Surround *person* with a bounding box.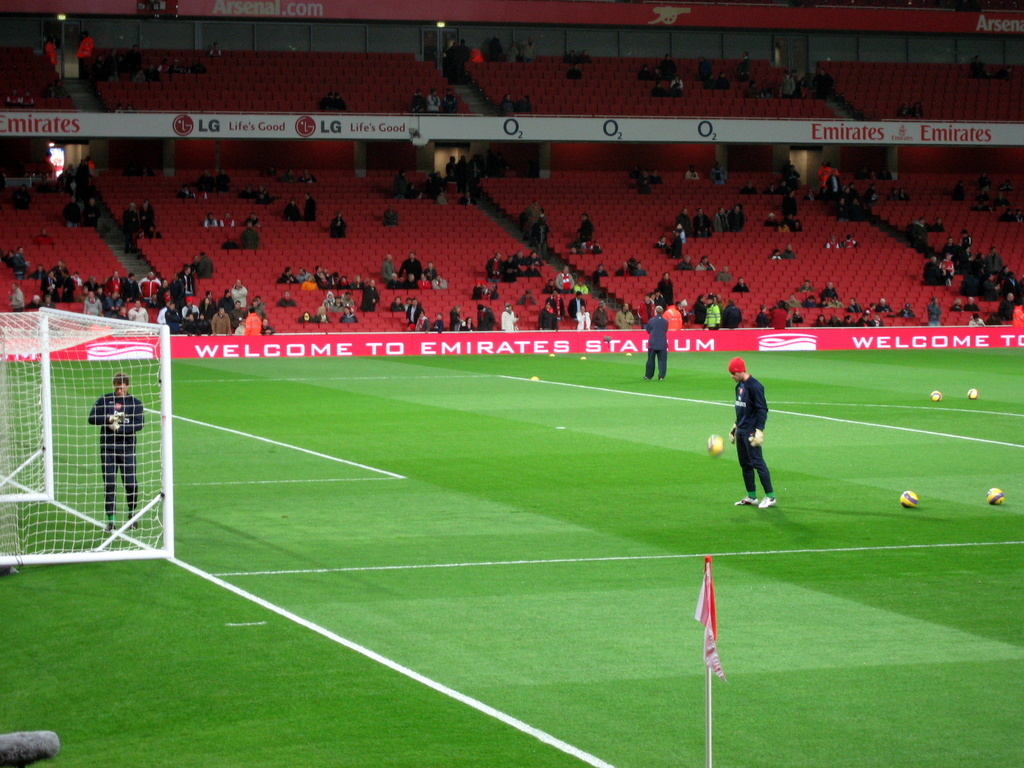
(x1=301, y1=192, x2=315, y2=220).
